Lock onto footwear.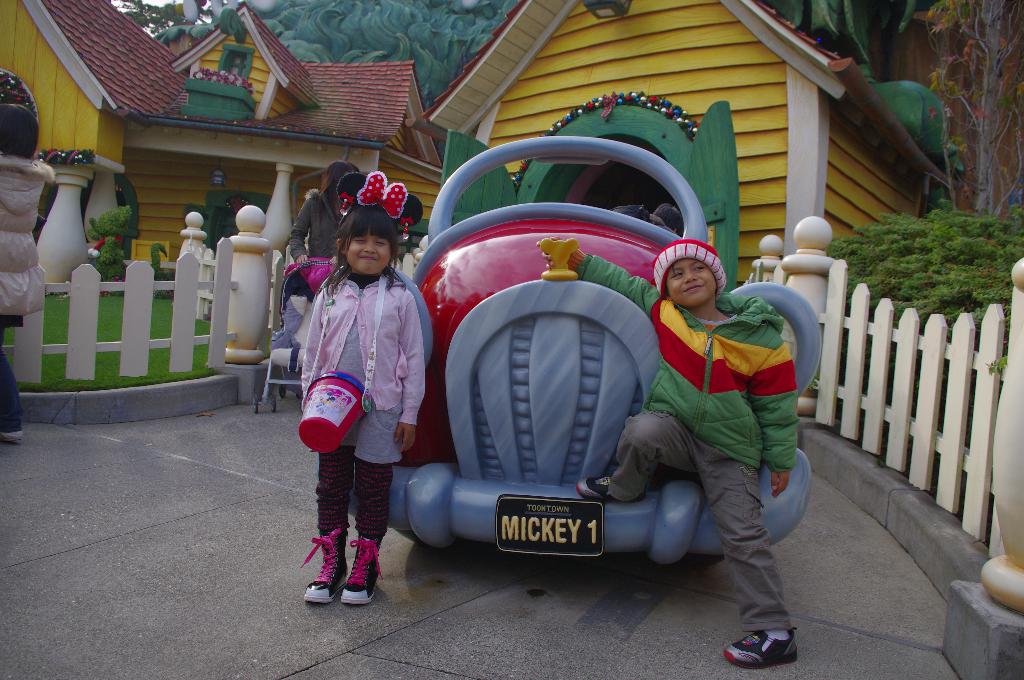
Locked: l=726, t=629, r=815, b=668.
